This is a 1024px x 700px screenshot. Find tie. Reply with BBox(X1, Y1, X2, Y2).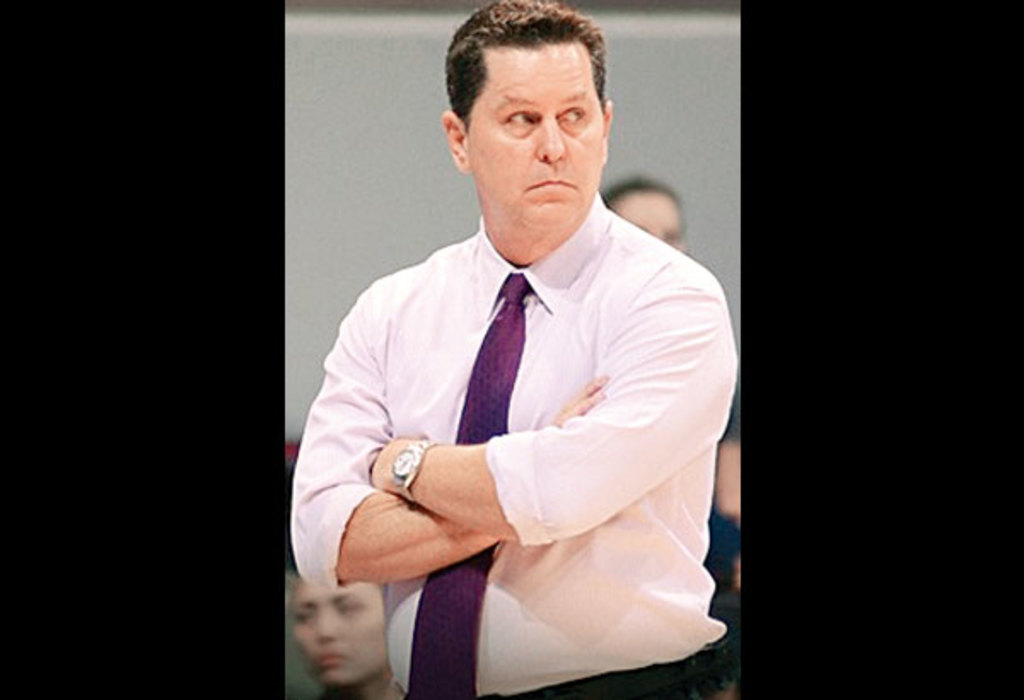
BBox(404, 271, 531, 698).
